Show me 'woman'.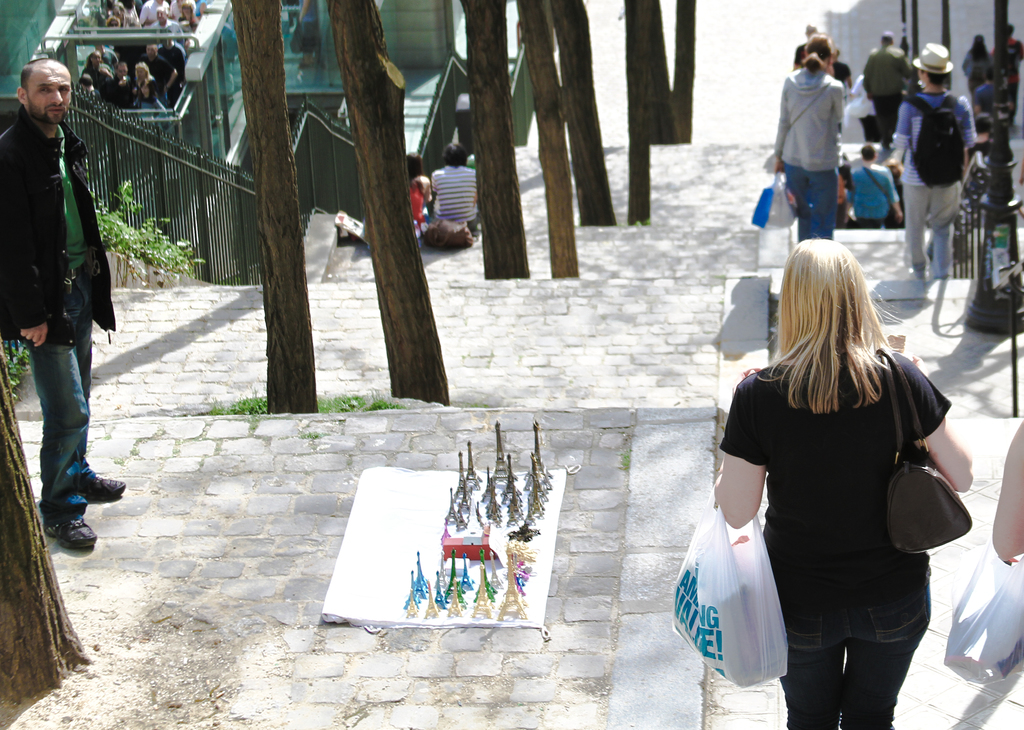
'woman' is here: 956, 32, 998, 96.
